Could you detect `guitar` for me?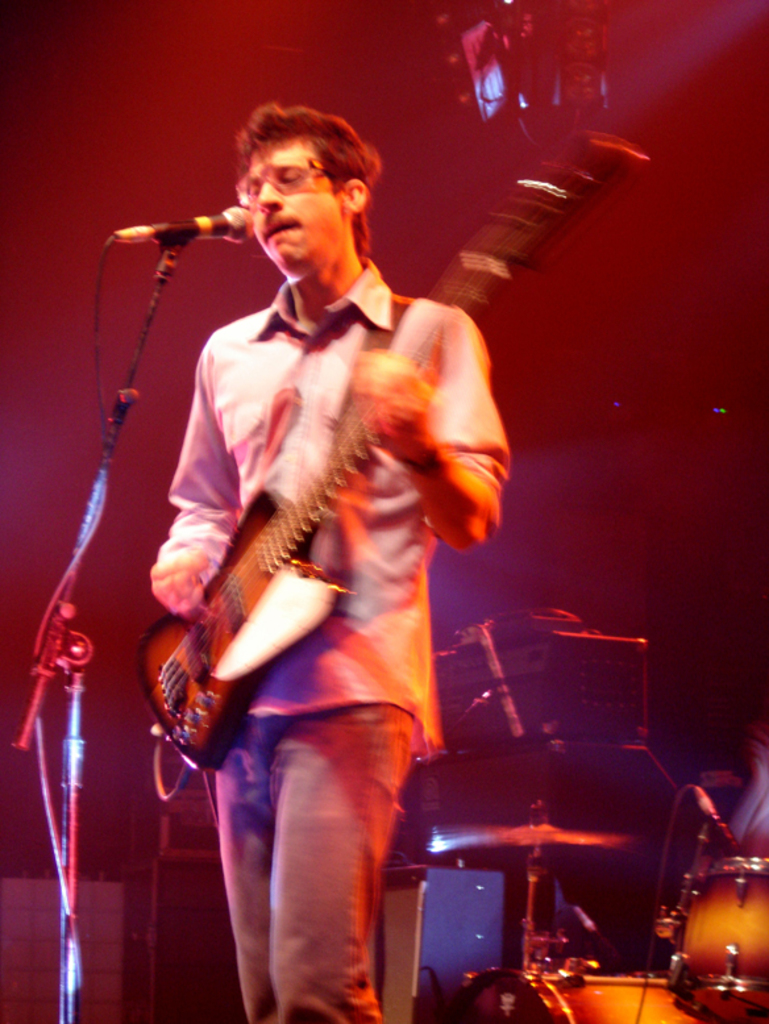
Detection result: (132,122,640,771).
